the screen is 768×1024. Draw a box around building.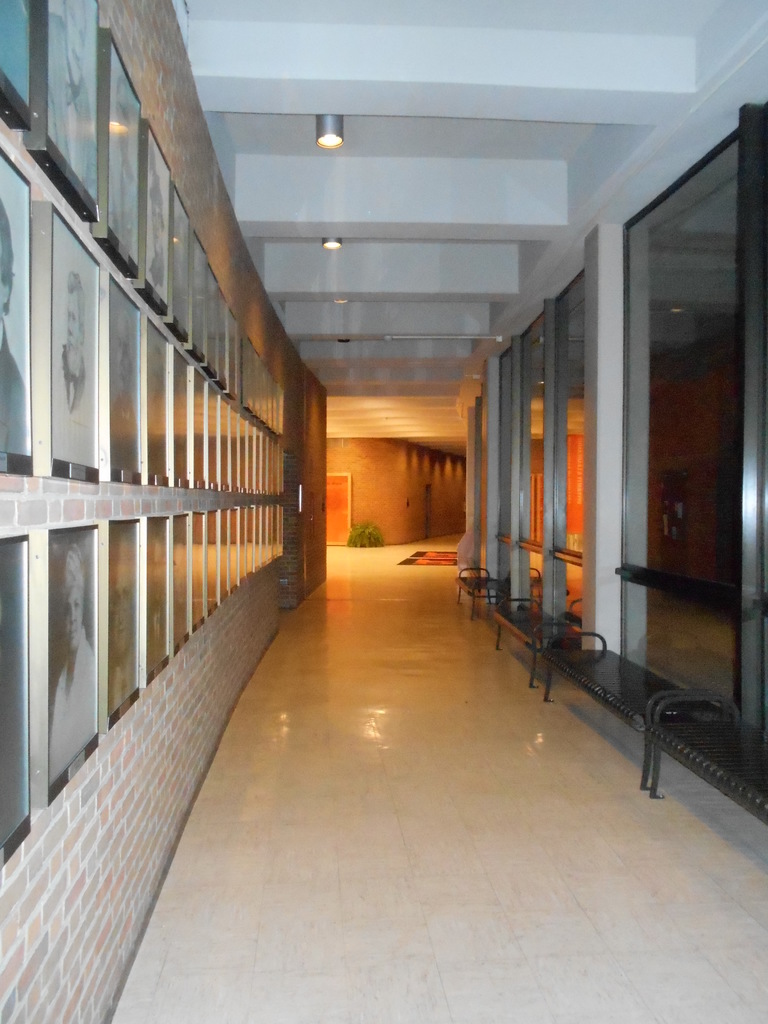
(0,0,767,1021).
